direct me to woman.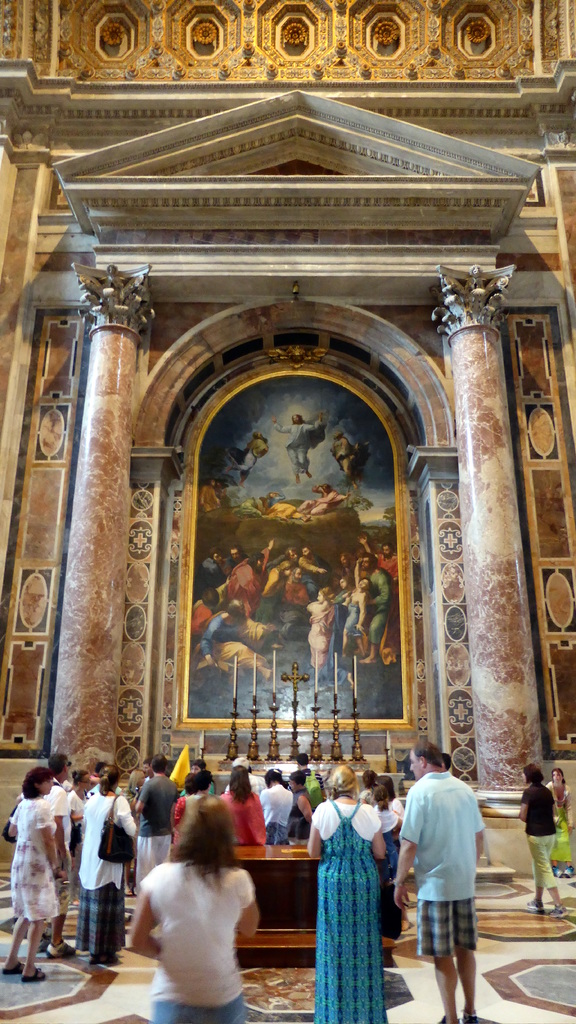
Direction: select_region(69, 762, 139, 970).
